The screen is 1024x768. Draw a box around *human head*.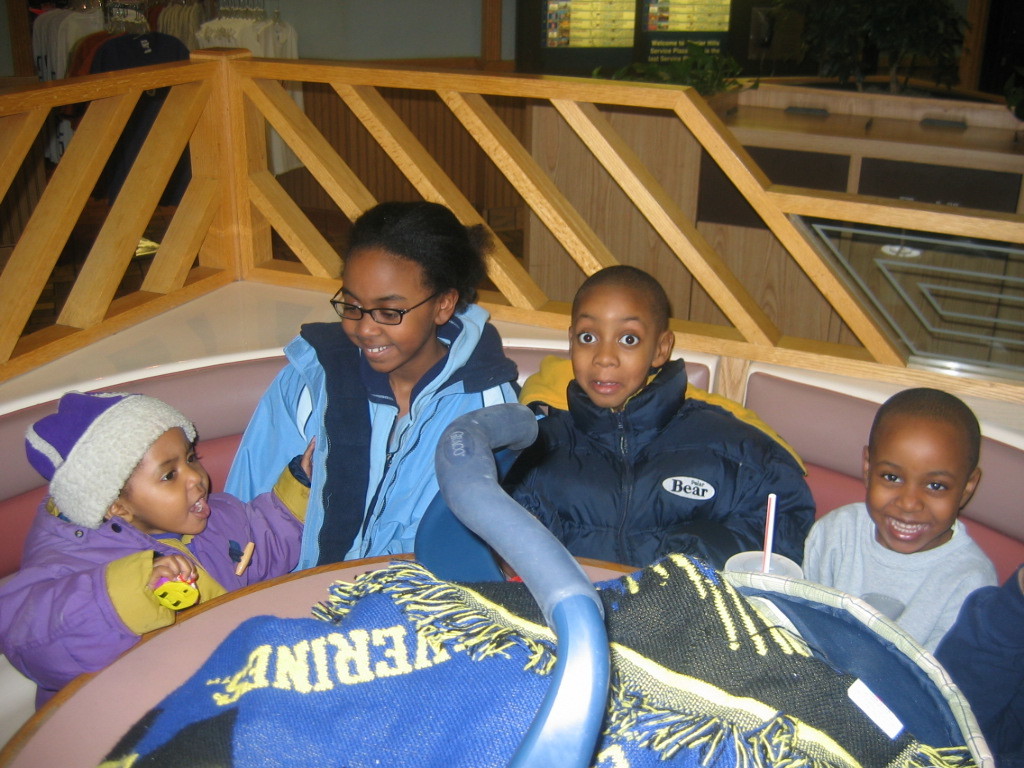
<bbox>40, 392, 211, 538</bbox>.
